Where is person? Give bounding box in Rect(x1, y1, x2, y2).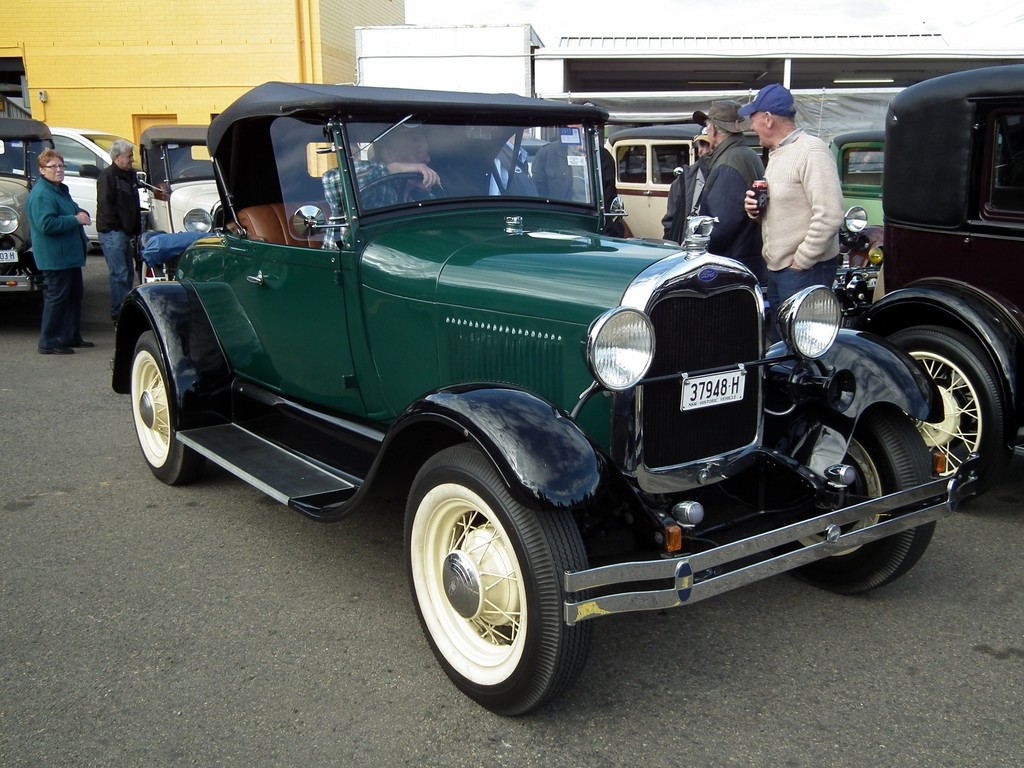
Rect(531, 95, 619, 230).
